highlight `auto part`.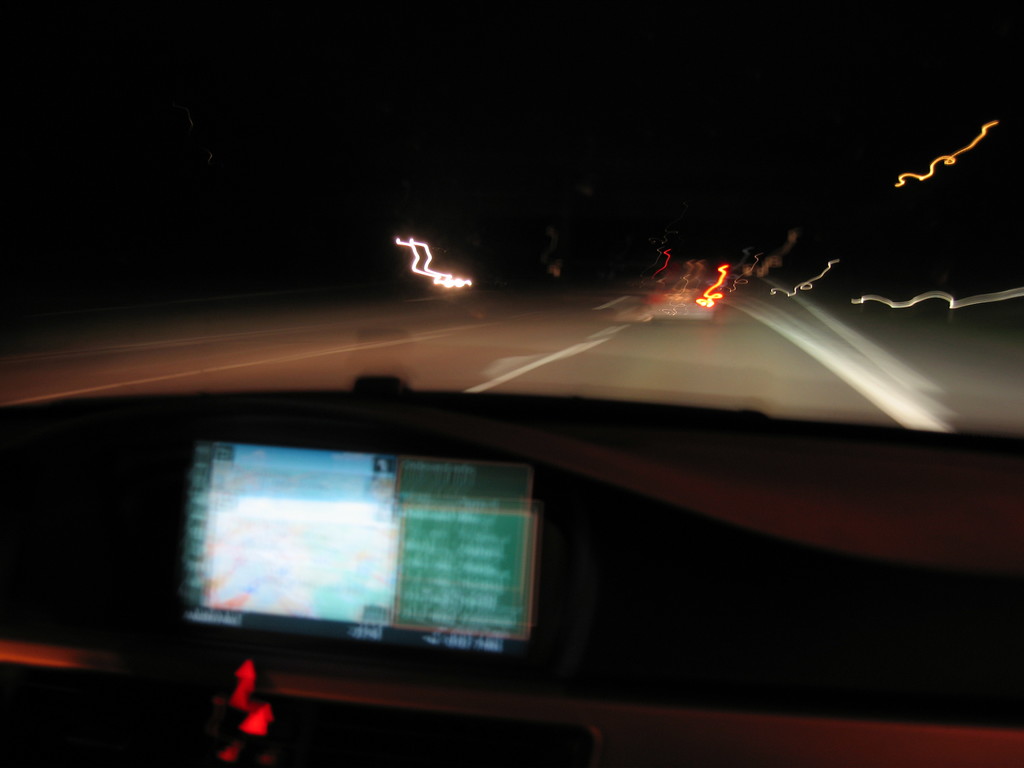
Highlighted region: x1=2 y1=368 x2=1023 y2=759.
